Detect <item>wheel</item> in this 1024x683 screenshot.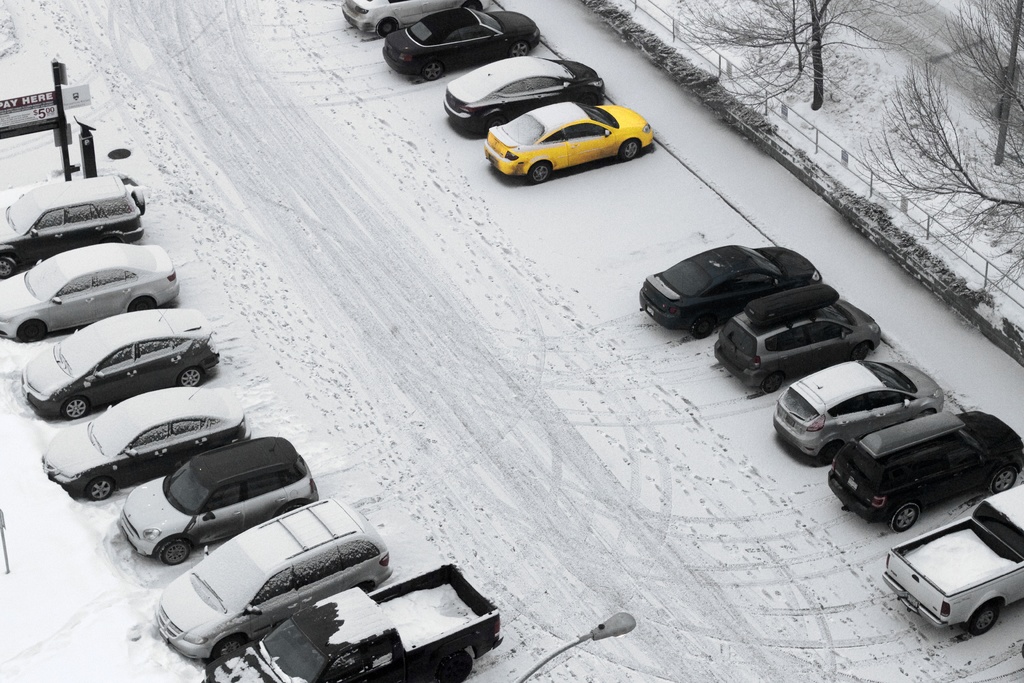
Detection: (left=204, top=635, right=249, bottom=664).
